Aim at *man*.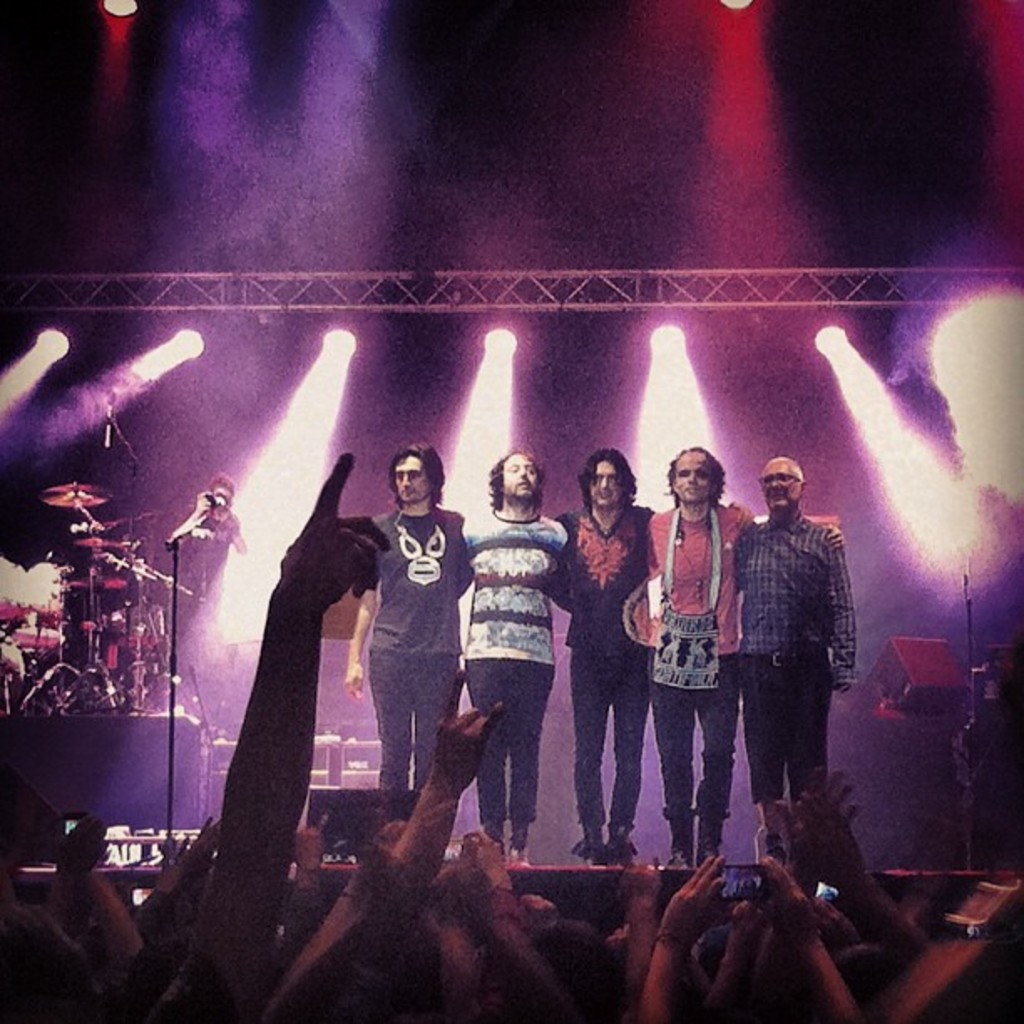
Aimed at [x1=646, y1=448, x2=847, y2=870].
